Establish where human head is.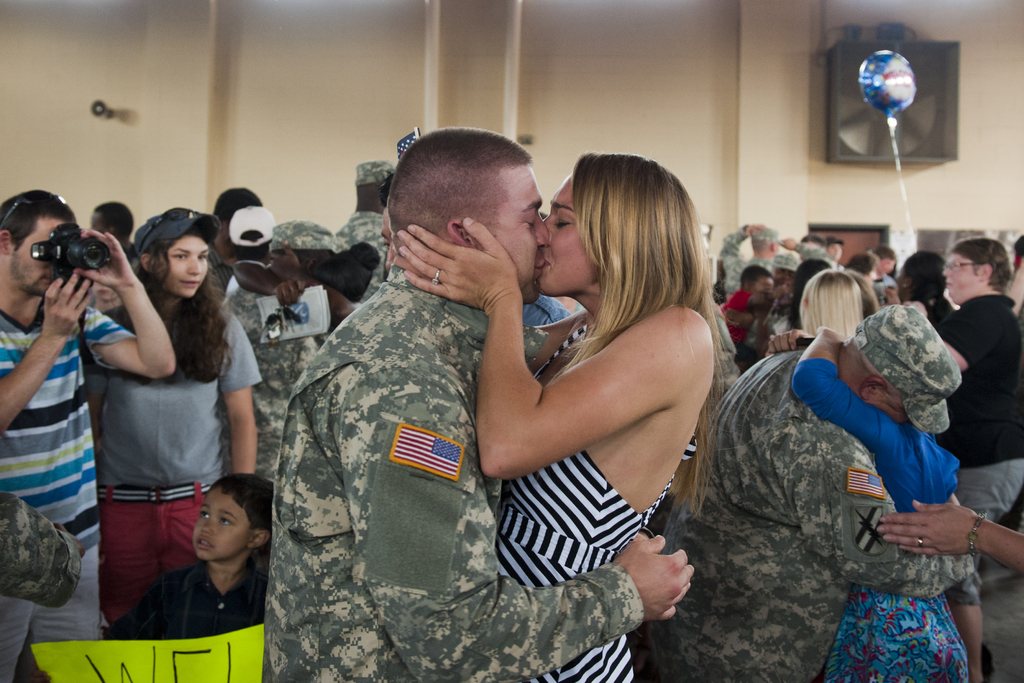
Established at 192:468:281:566.
